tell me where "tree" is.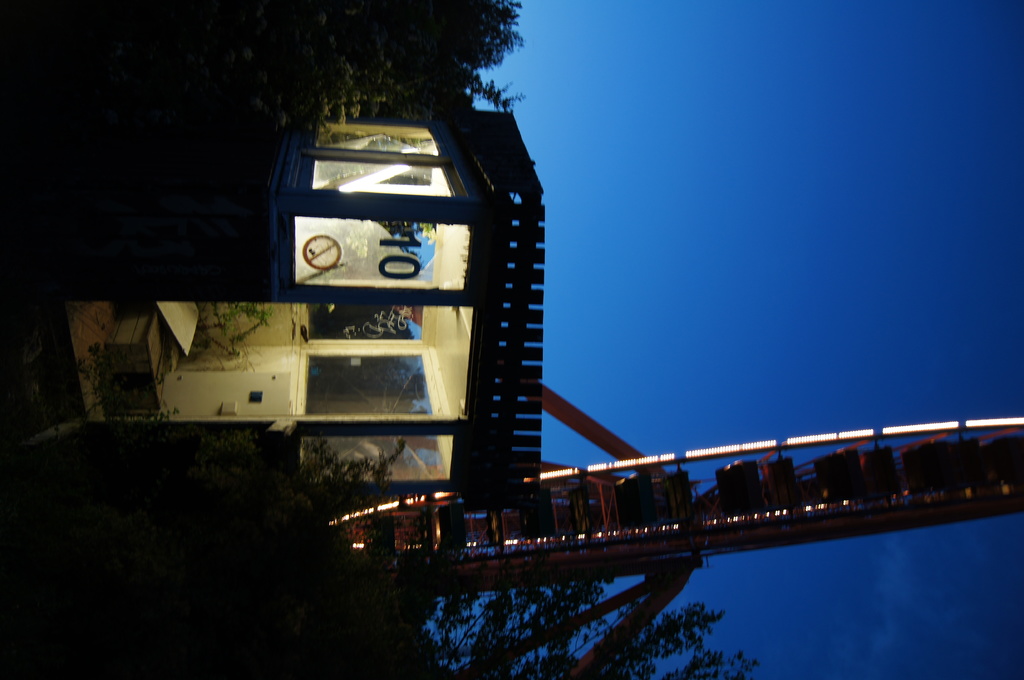
"tree" is at BBox(305, 438, 762, 679).
